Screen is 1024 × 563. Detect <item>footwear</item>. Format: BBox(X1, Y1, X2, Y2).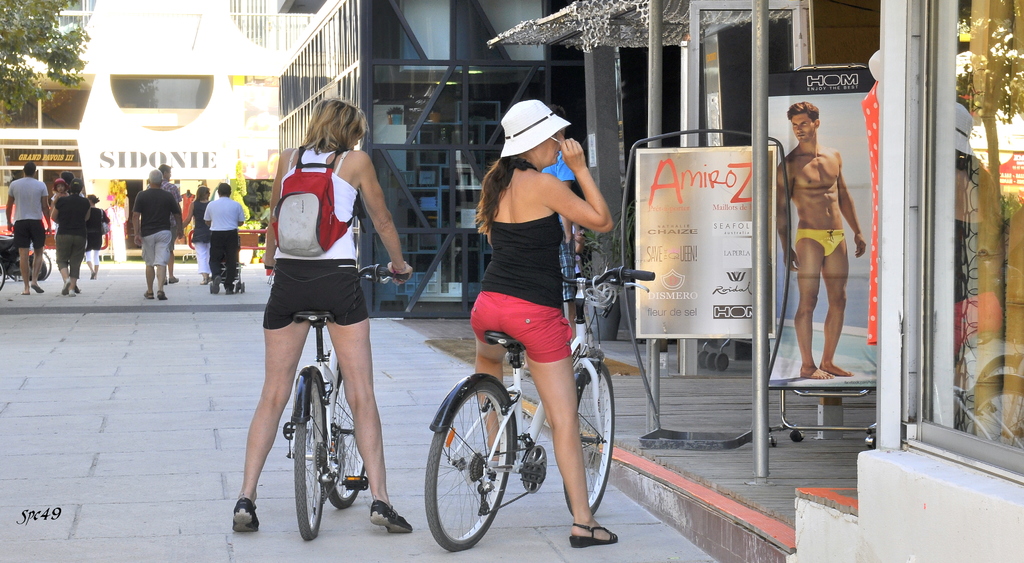
BBox(54, 280, 68, 296).
